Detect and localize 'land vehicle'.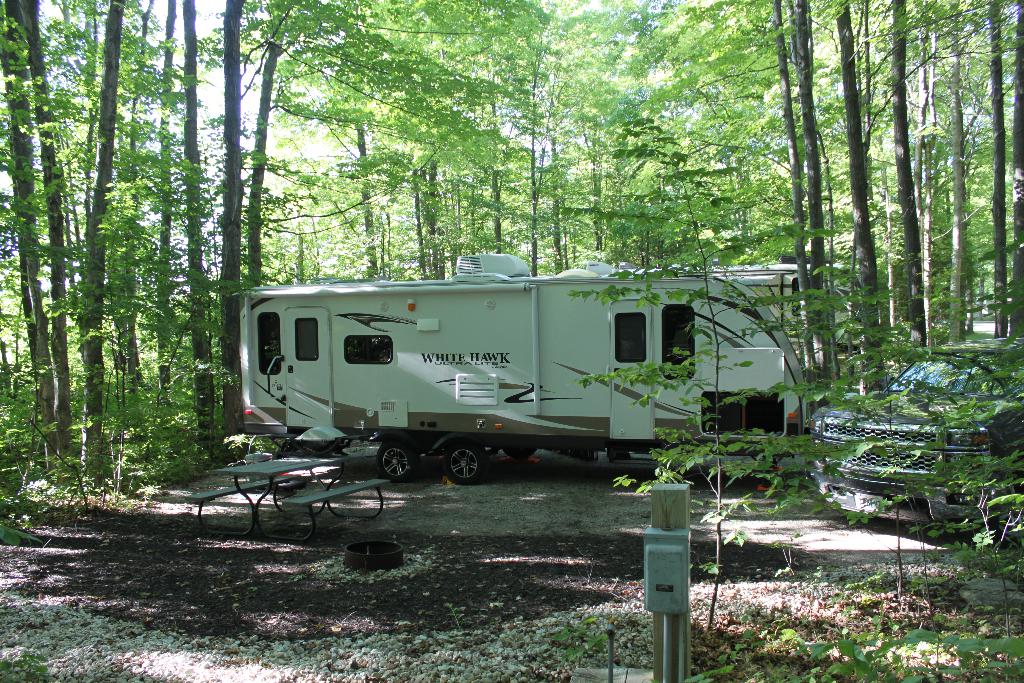
Localized at [806,339,1023,518].
